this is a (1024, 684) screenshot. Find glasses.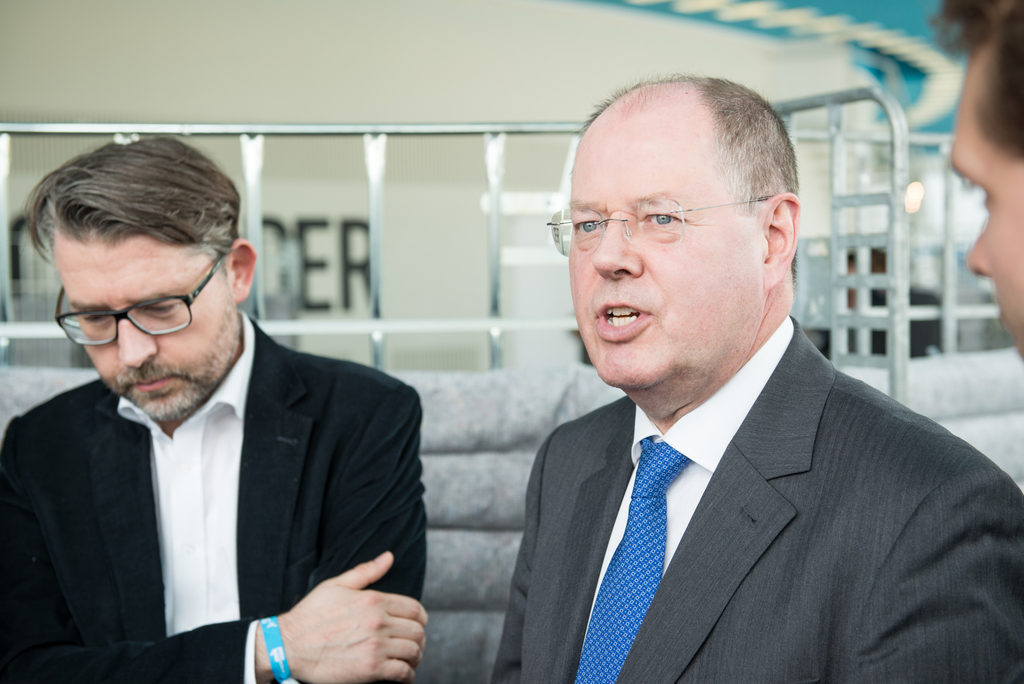
Bounding box: left=543, top=193, right=774, bottom=251.
